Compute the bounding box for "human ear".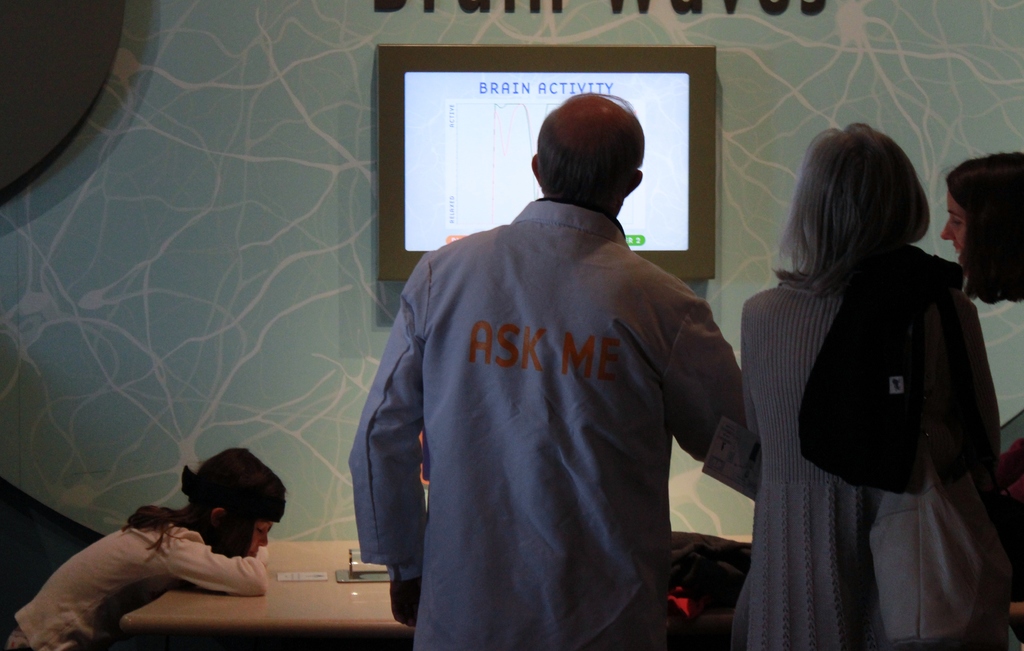
rect(627, 170, 645, 197).
